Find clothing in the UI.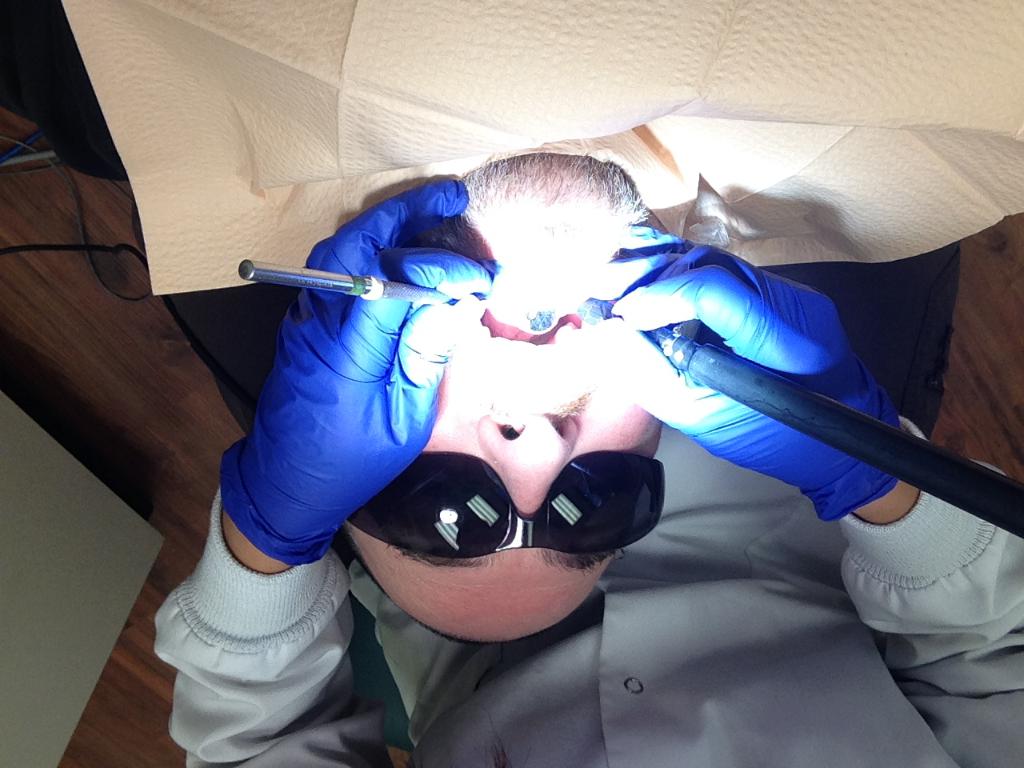
UI element at Rect(158, 425, 1023, 767).
